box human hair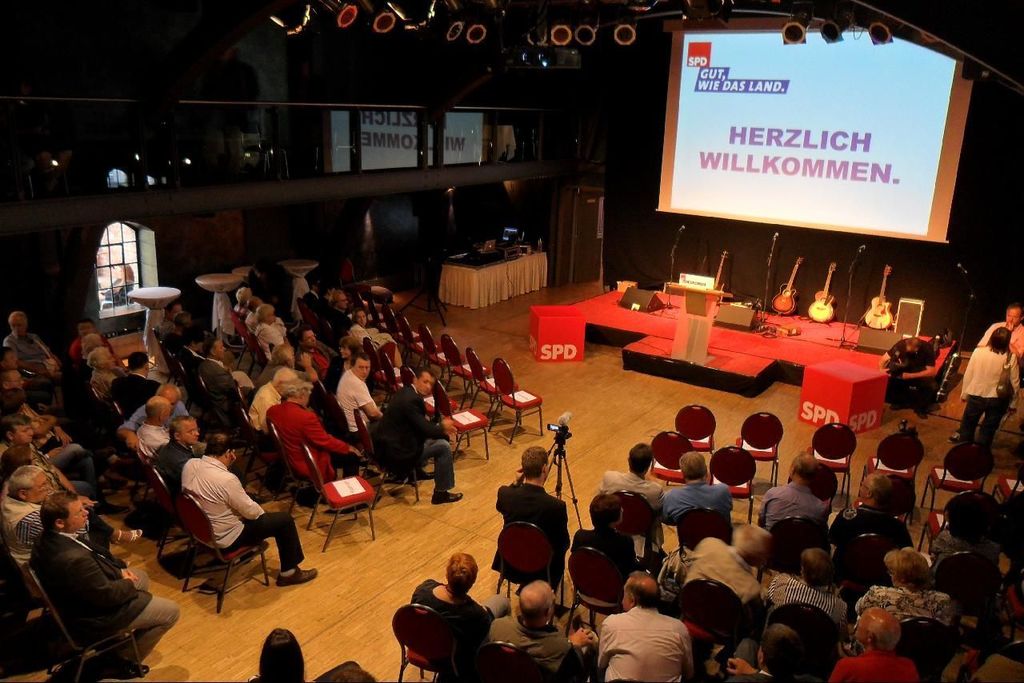
bbox=[45, 490, 80, 529]
